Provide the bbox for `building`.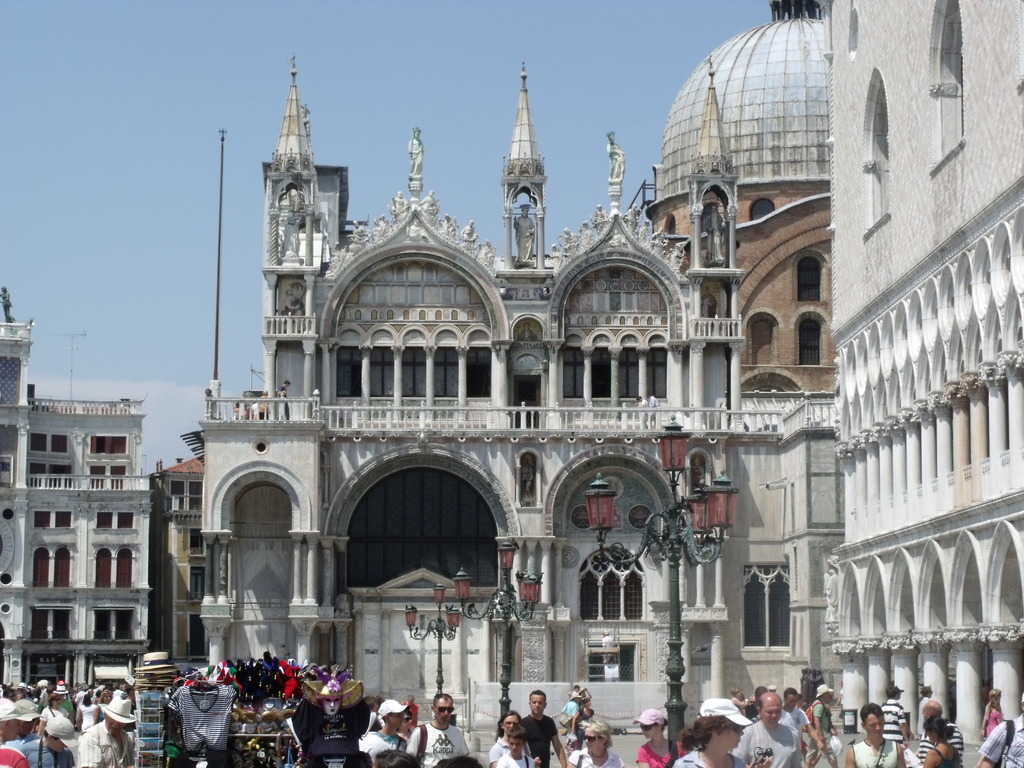
Rect(646, 0, 837, 388).
